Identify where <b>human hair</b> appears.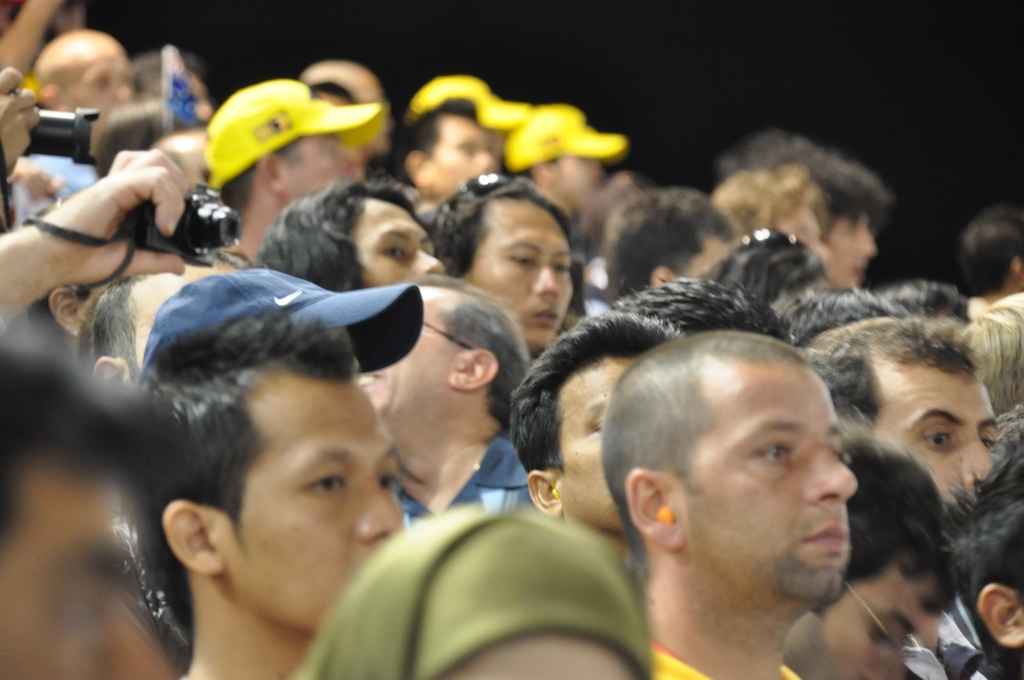
Appears at {"x1": 954, "y1": 438, "x2": 1023, "y2": 673}.
